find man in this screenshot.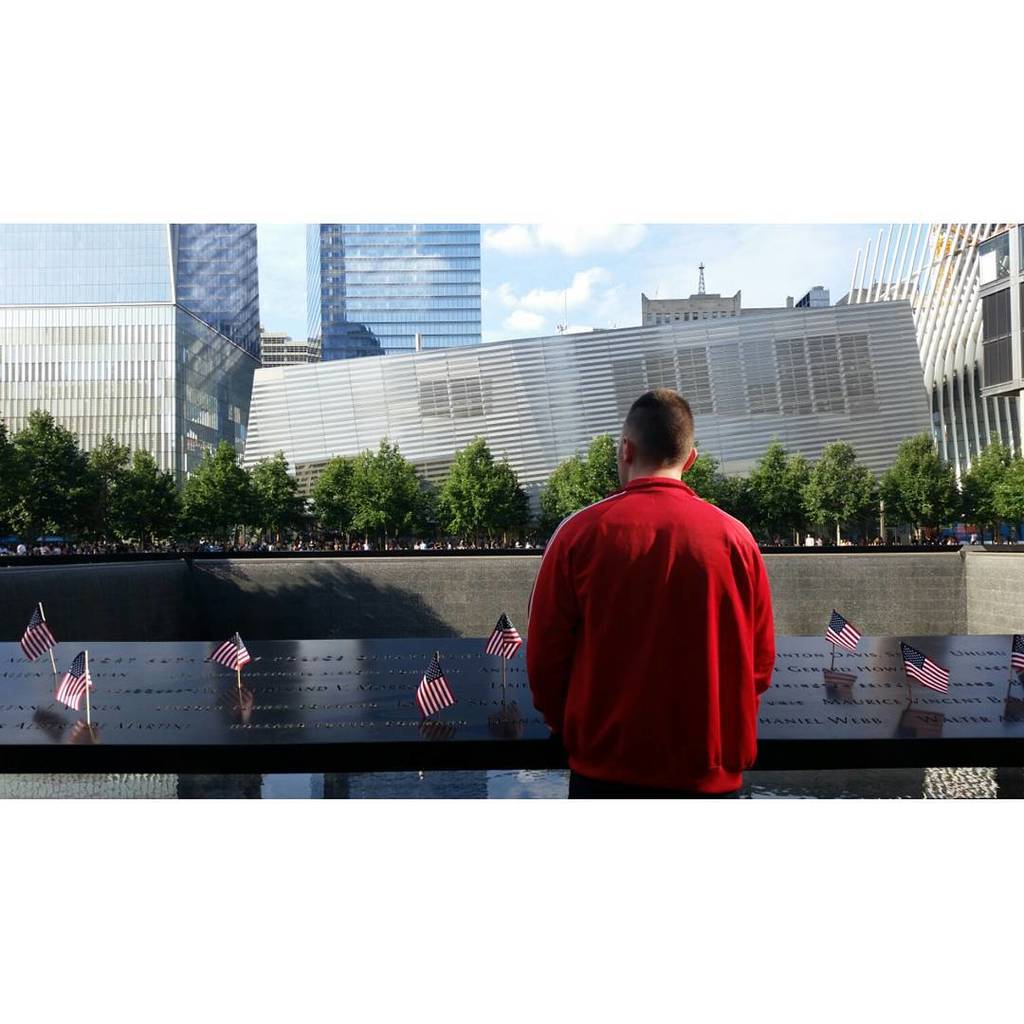
The bounding box for man is <bbox>514, 390, 798, 799</bbox>.
